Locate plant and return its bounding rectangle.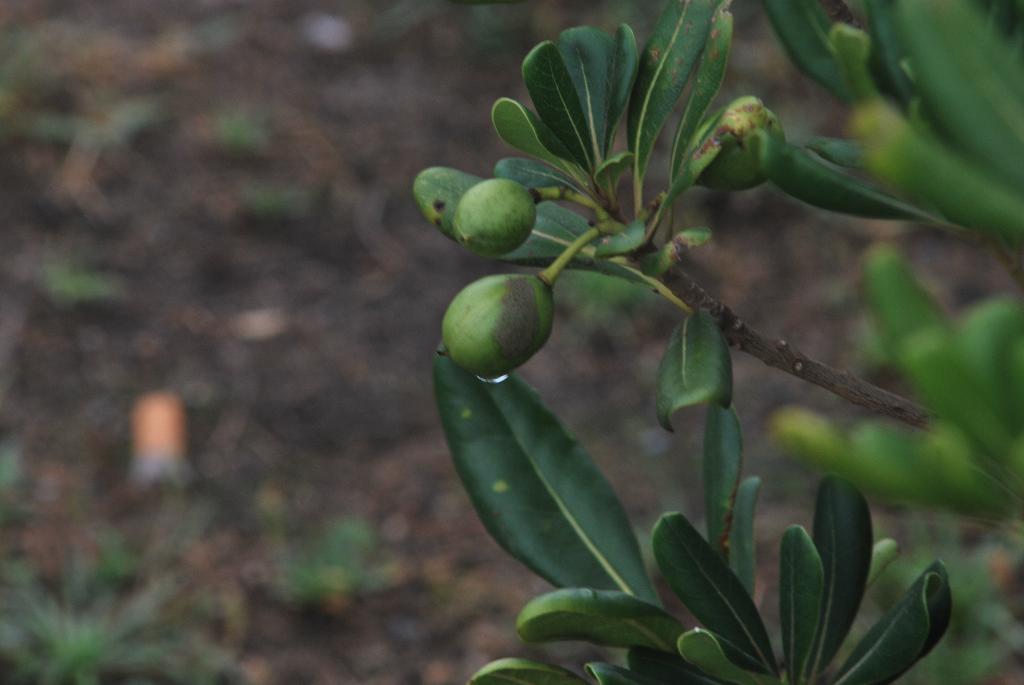
bbox(260, 516, 385, 610).
